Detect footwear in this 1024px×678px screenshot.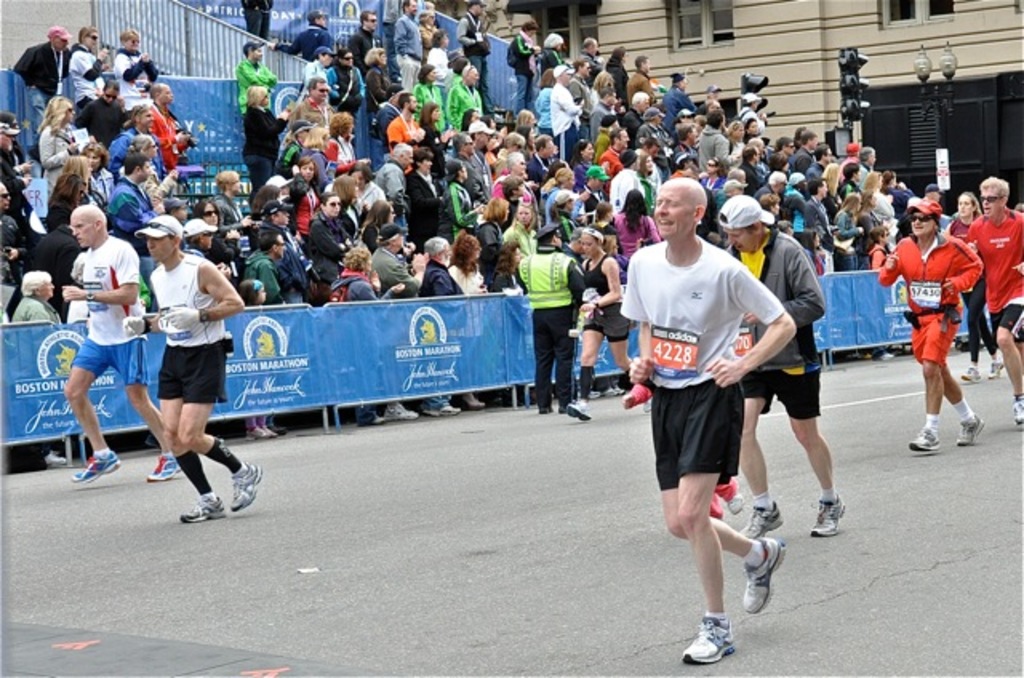
Detection: box(683, 617, 734, 665).
